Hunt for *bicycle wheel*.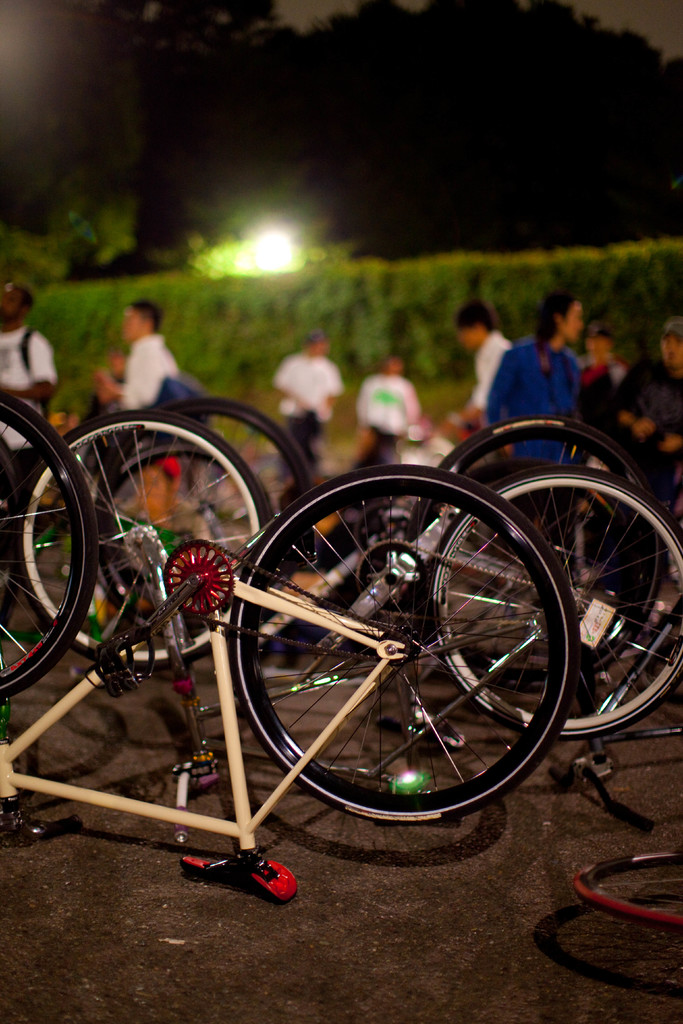
Hunted down at crop(407, 393, 682, 682).
